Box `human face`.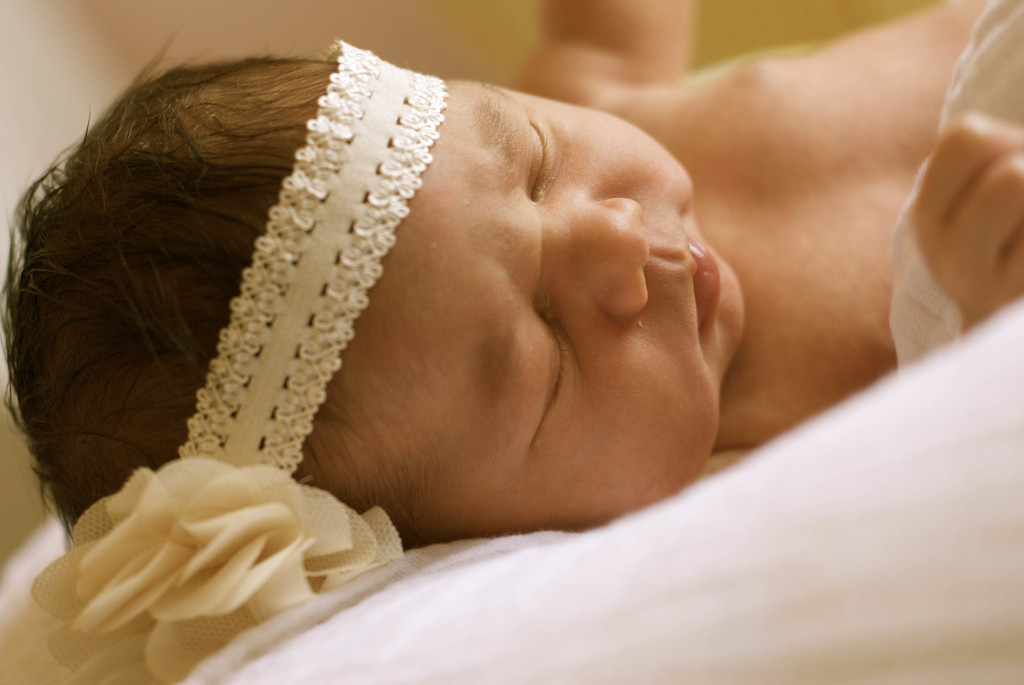
<box>351,81,742,528</box>.
